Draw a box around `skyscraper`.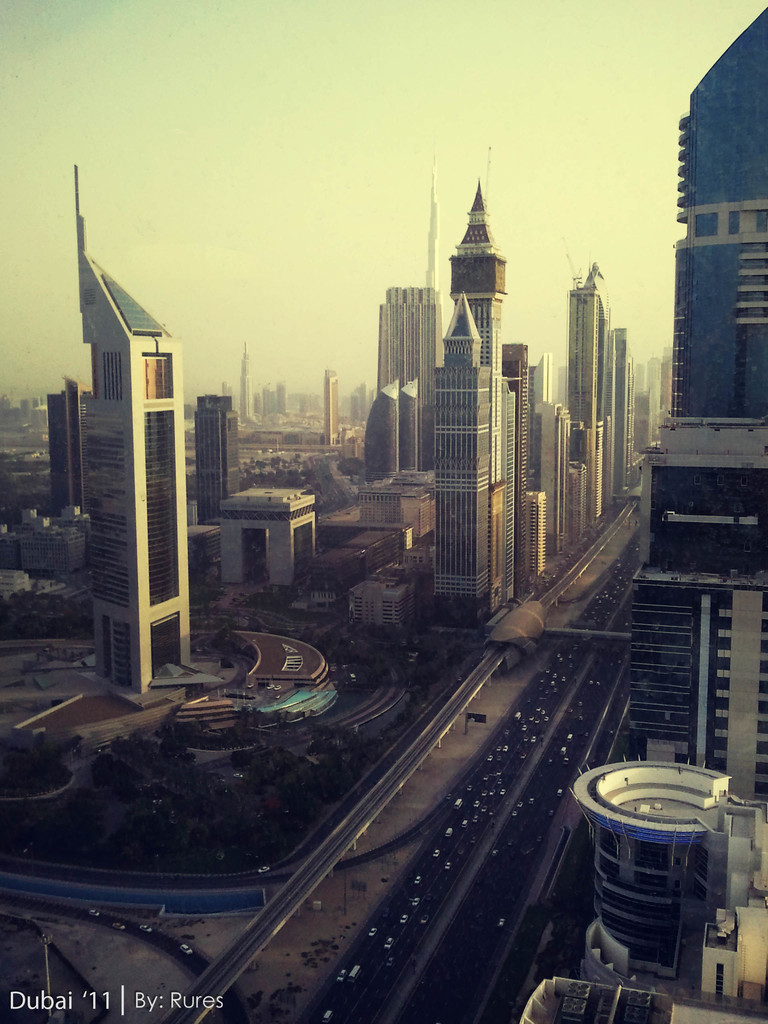
rect(79, 166, 196, 697).
